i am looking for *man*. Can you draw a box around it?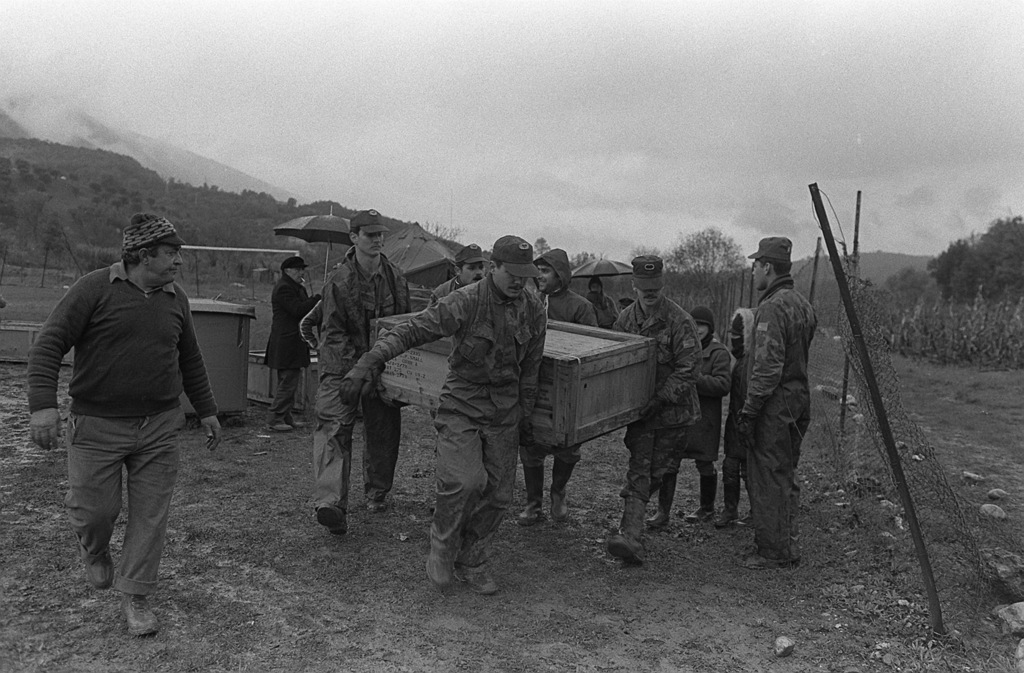
Sure, the bounding box is [732, 236, 818, 565].
